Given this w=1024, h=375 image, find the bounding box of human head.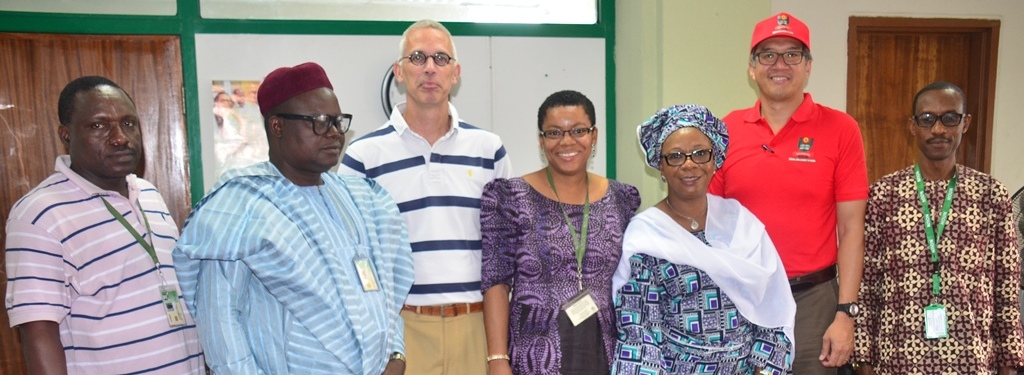
bbox=[392, 19, 466, 106].
